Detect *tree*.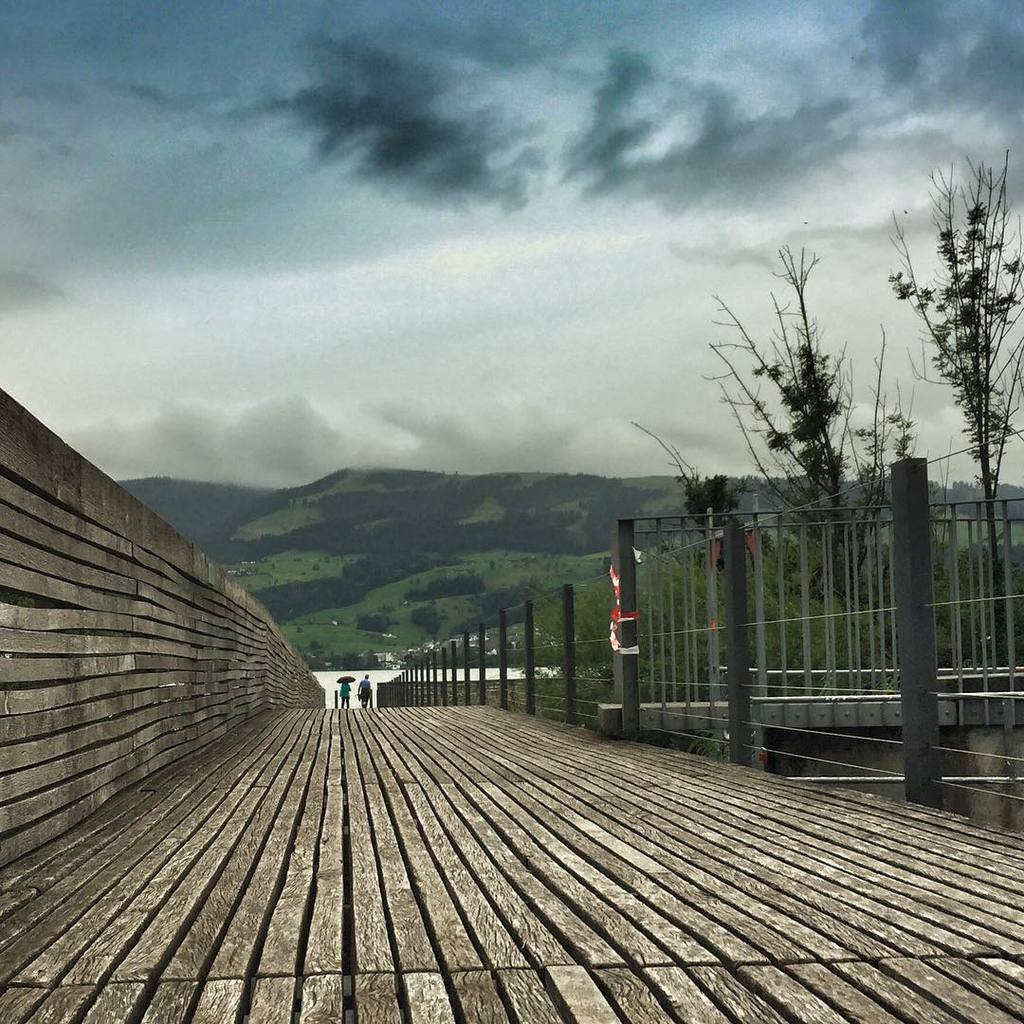
Detected at crop(707, 214, 942, 694).
